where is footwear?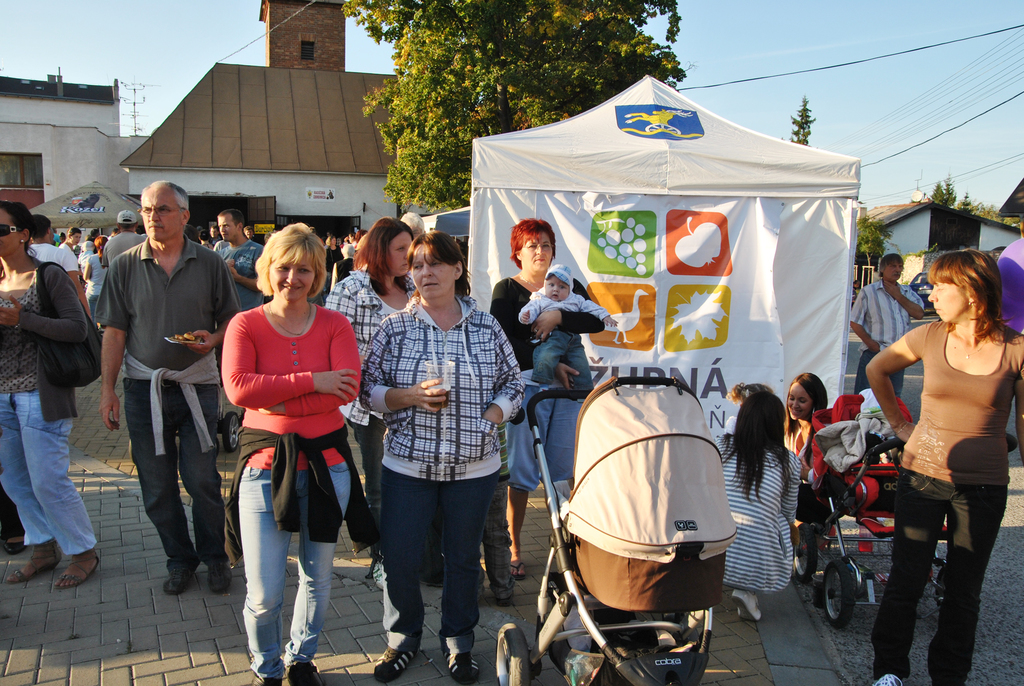
495/592/515/610.
